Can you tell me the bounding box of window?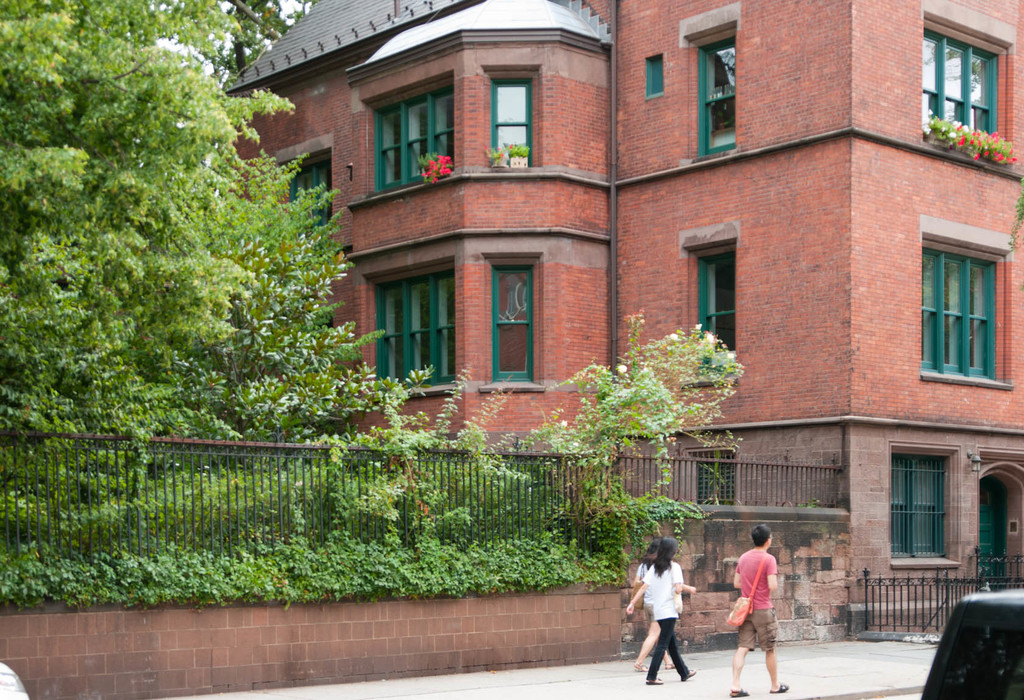
{"left": 888, "top": 455, "right": 949, "bottom": 560}.
